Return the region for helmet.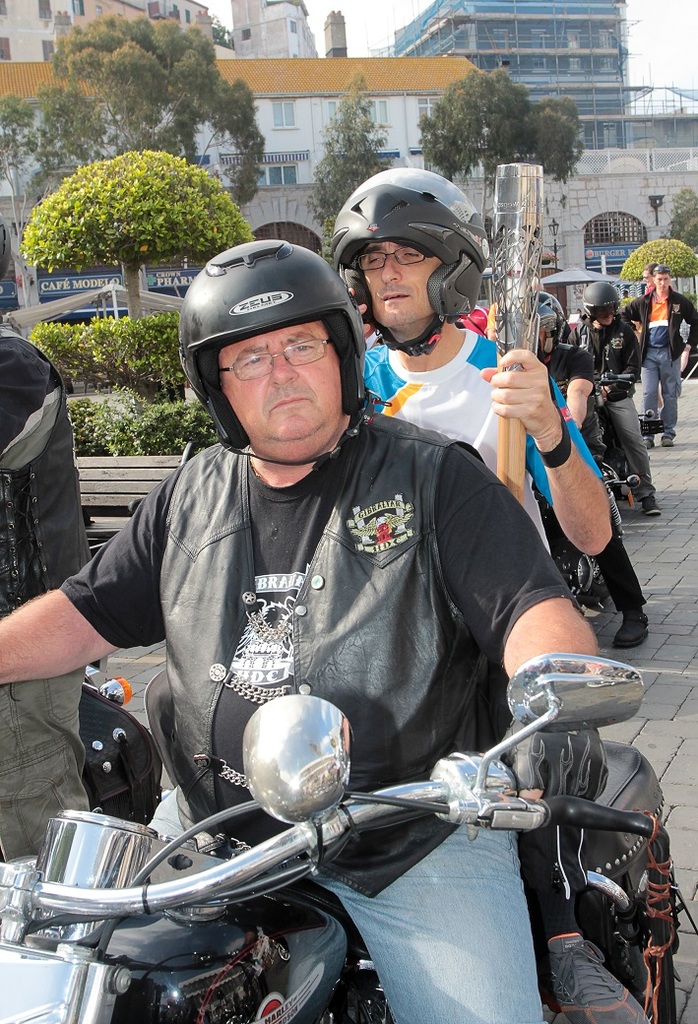
{"left": 571, "top": 276, "right": 620, "bottom": 338}.
